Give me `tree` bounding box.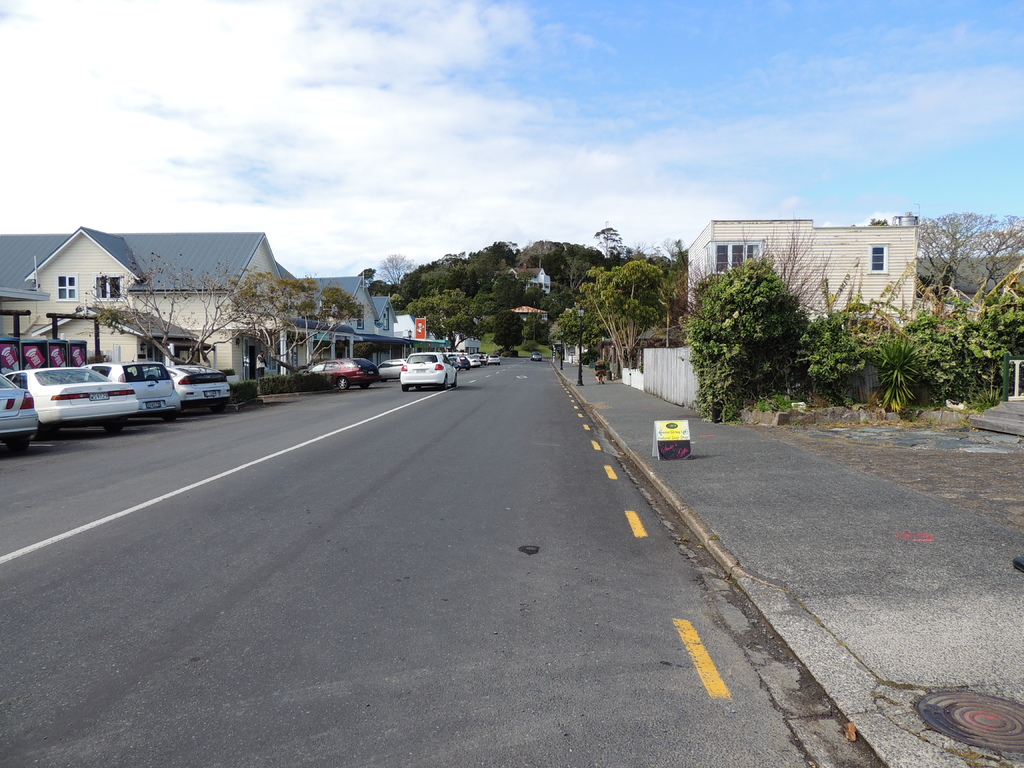
crop(575, 258, 668, 367).
